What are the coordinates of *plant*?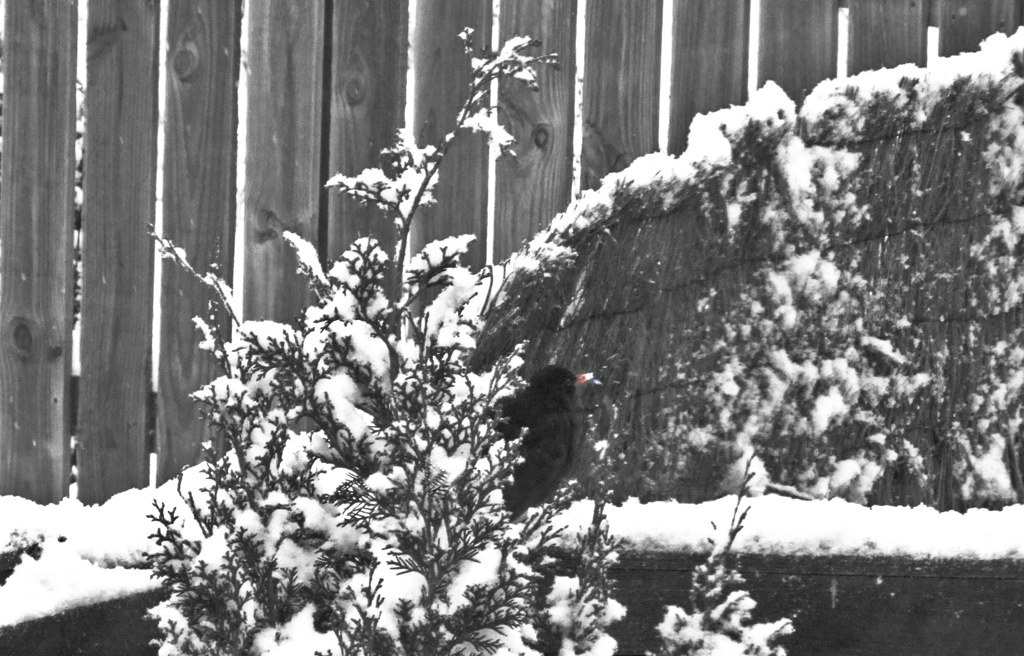
<region>145, 23, 626, 655</region>.
